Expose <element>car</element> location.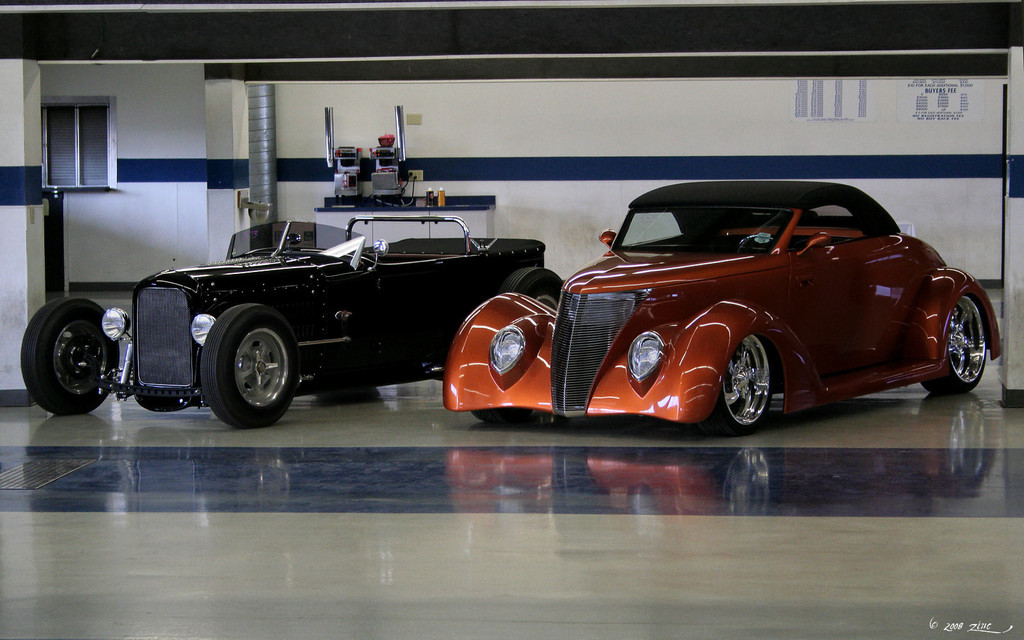
Exposed at (left=443, top=181, right=996, bottom=440).
